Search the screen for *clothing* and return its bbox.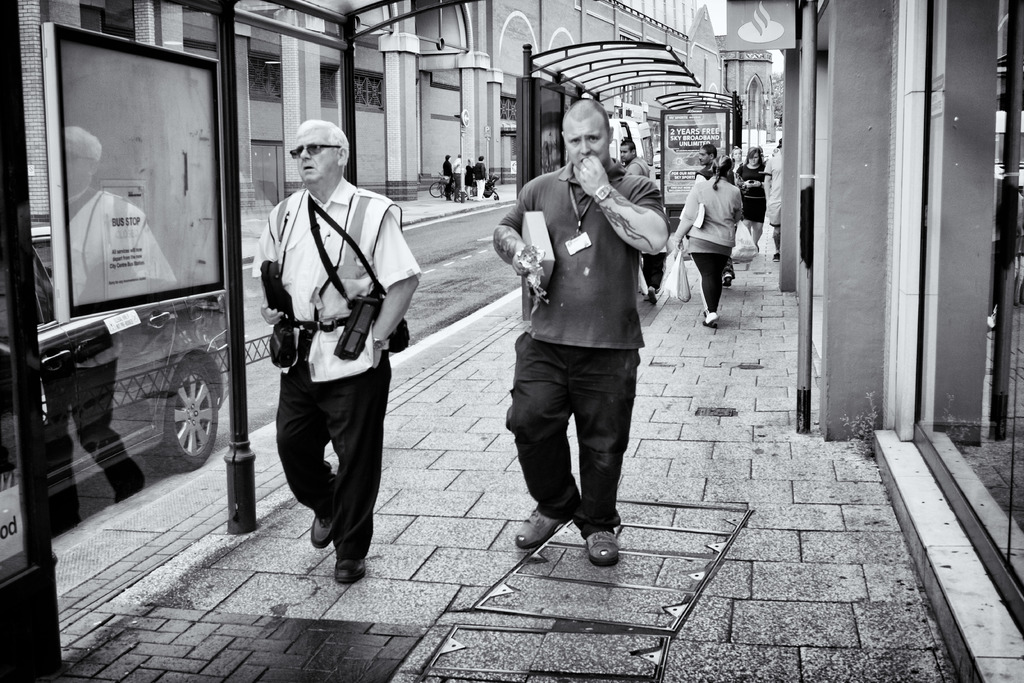
Found: l=639, t=243, r=670, b=293.
